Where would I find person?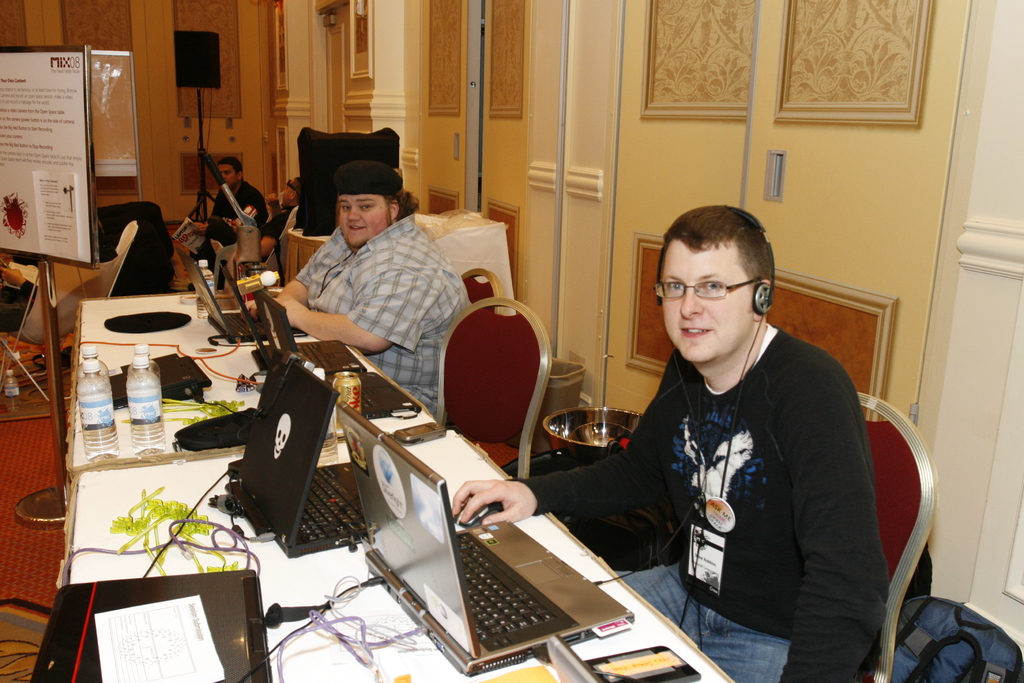
At (left=188, top=155, right=268, bottom=269).
